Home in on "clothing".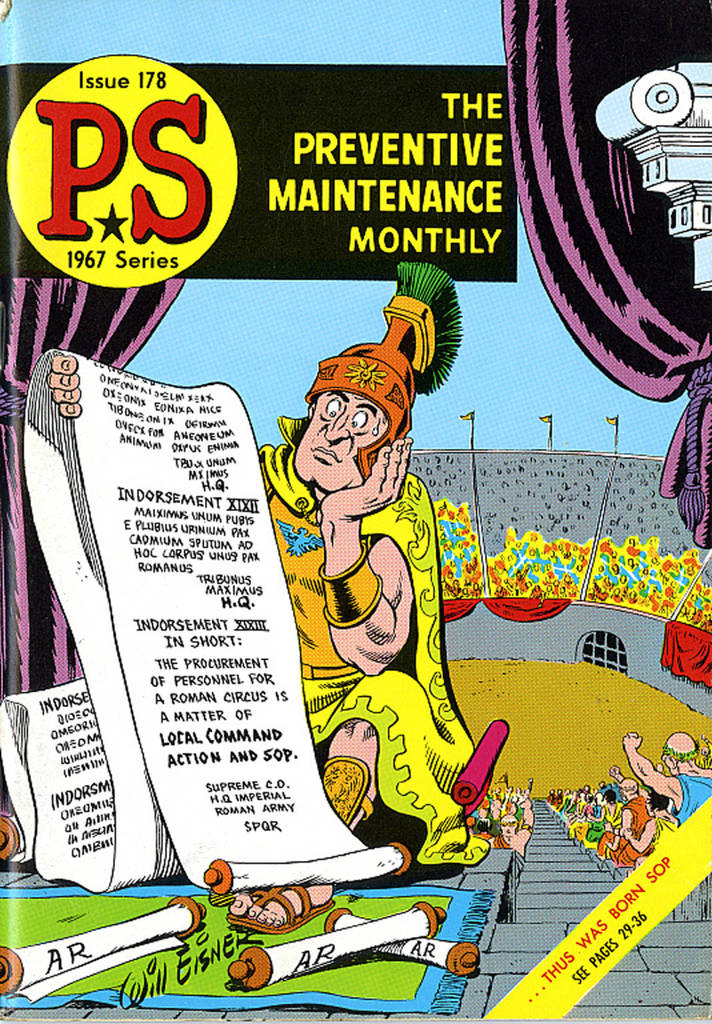
Homed in at region(252, 414, 501, 869).
